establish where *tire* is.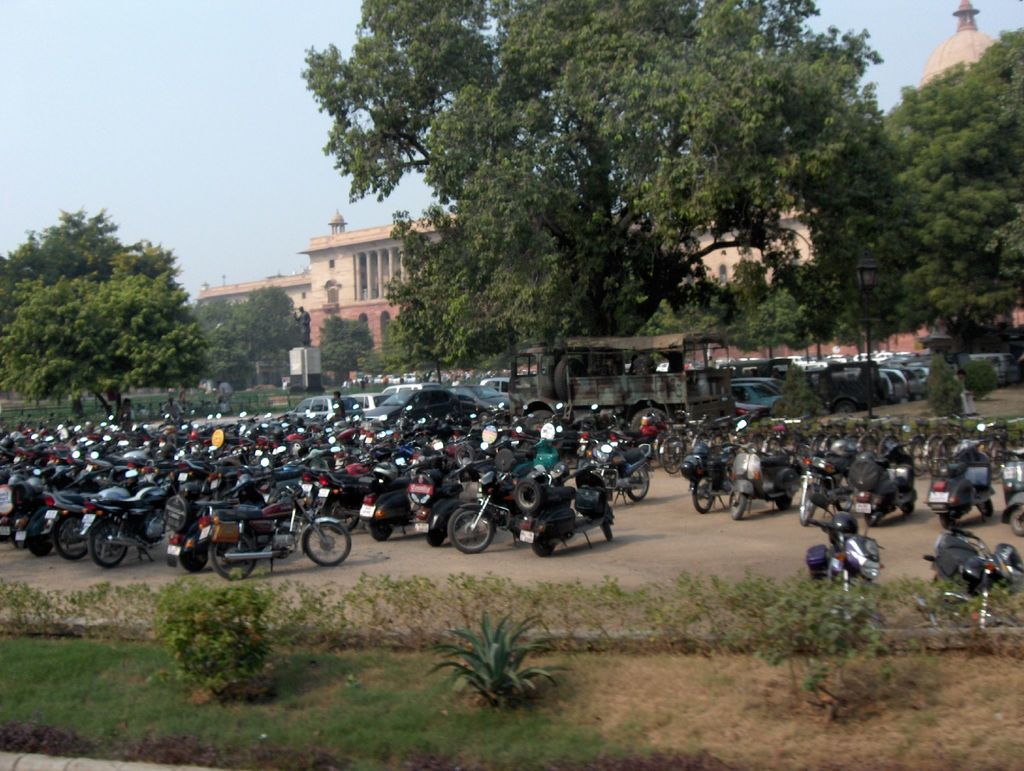
Established at [x1=877, y1=435, x2=900, y2=453].
